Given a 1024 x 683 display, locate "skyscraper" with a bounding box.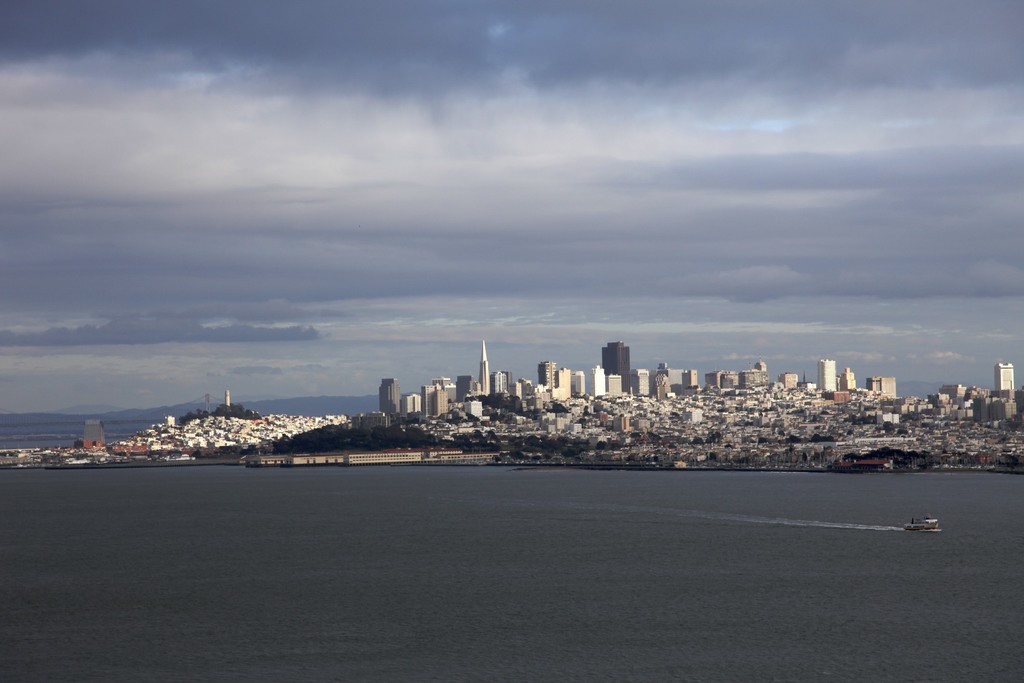
Located: {"left": 680, "top": 369, "right": 696, "bottom": 393}.
